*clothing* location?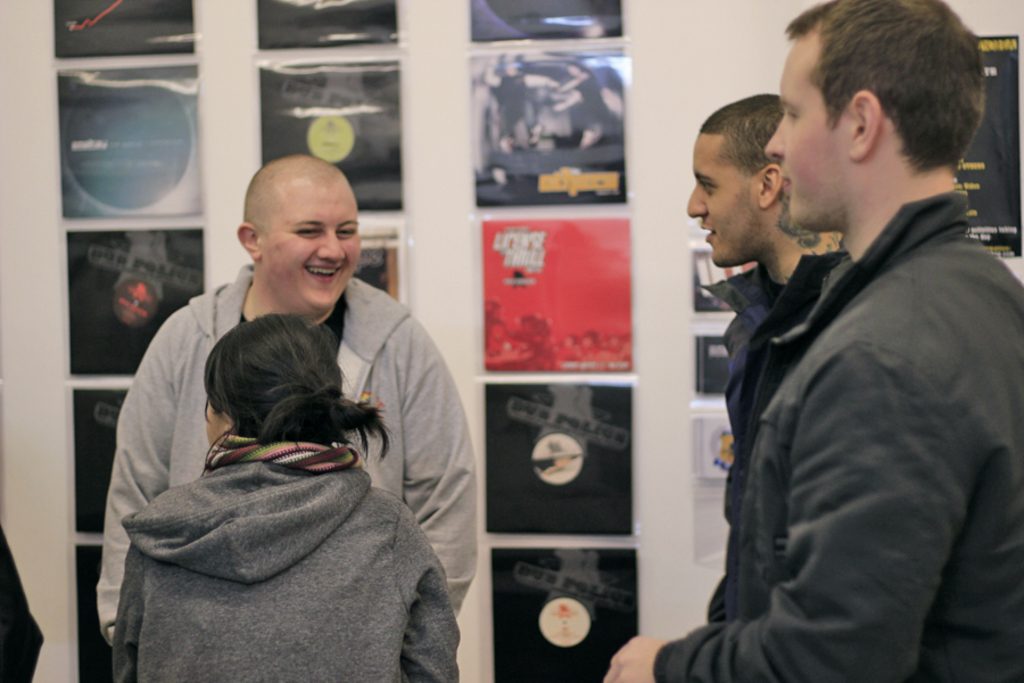
l=647, t=197, r=1023, b=682
